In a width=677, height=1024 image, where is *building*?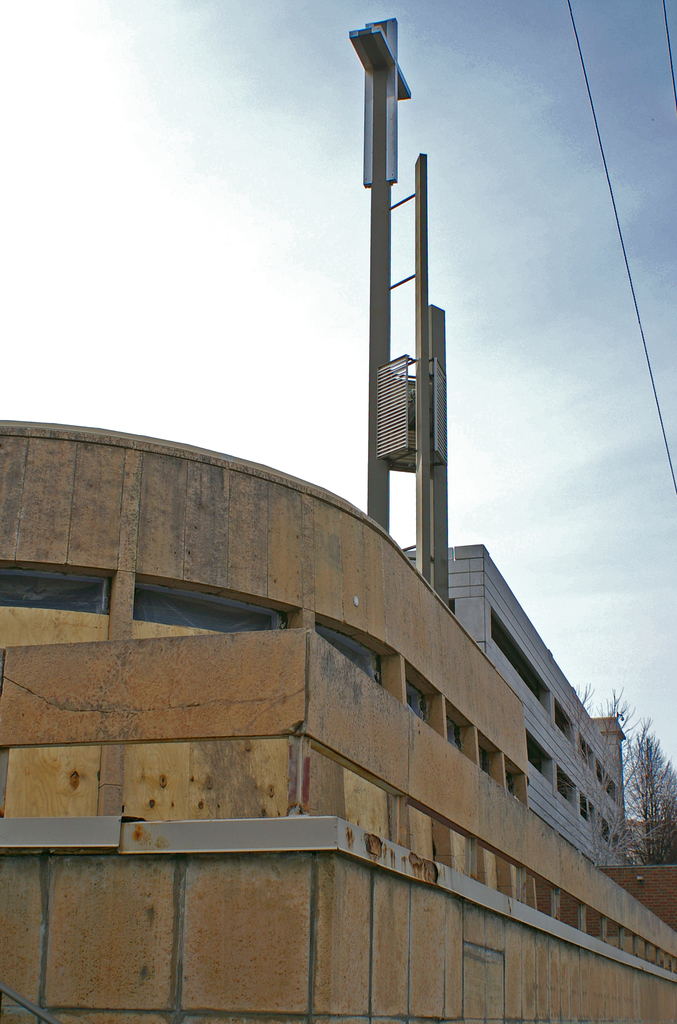
x1=397, y1=543, x2=632, y2=868.
